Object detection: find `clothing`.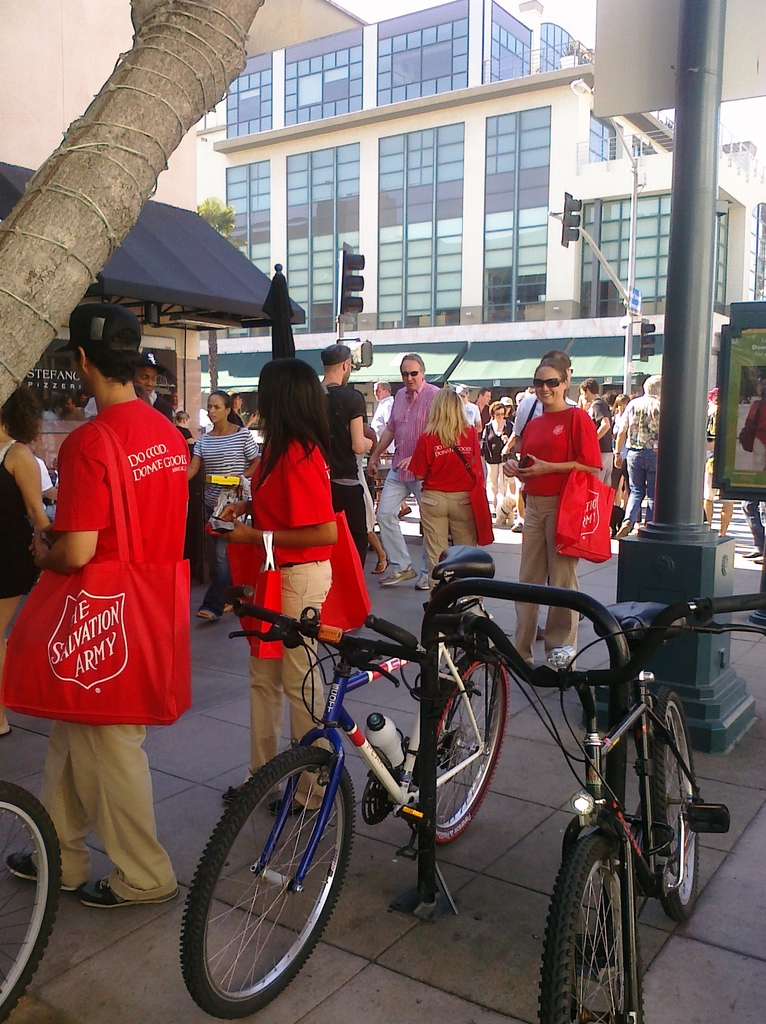
617,396,656,518.
